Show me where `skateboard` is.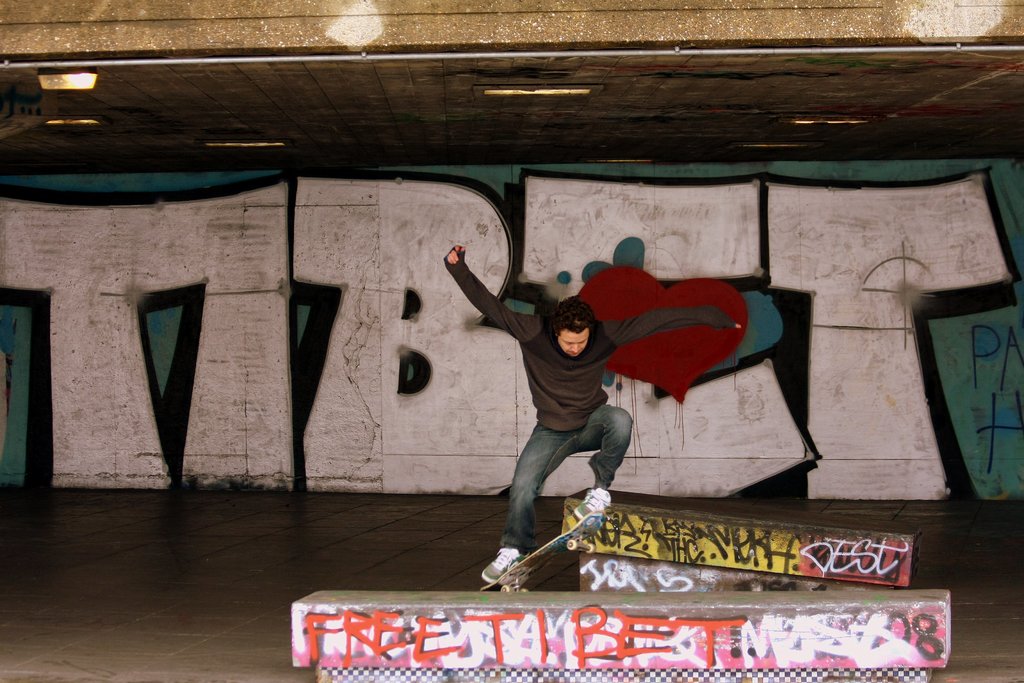
`skateboard` is at Rect(479, 508, 611, 595).
